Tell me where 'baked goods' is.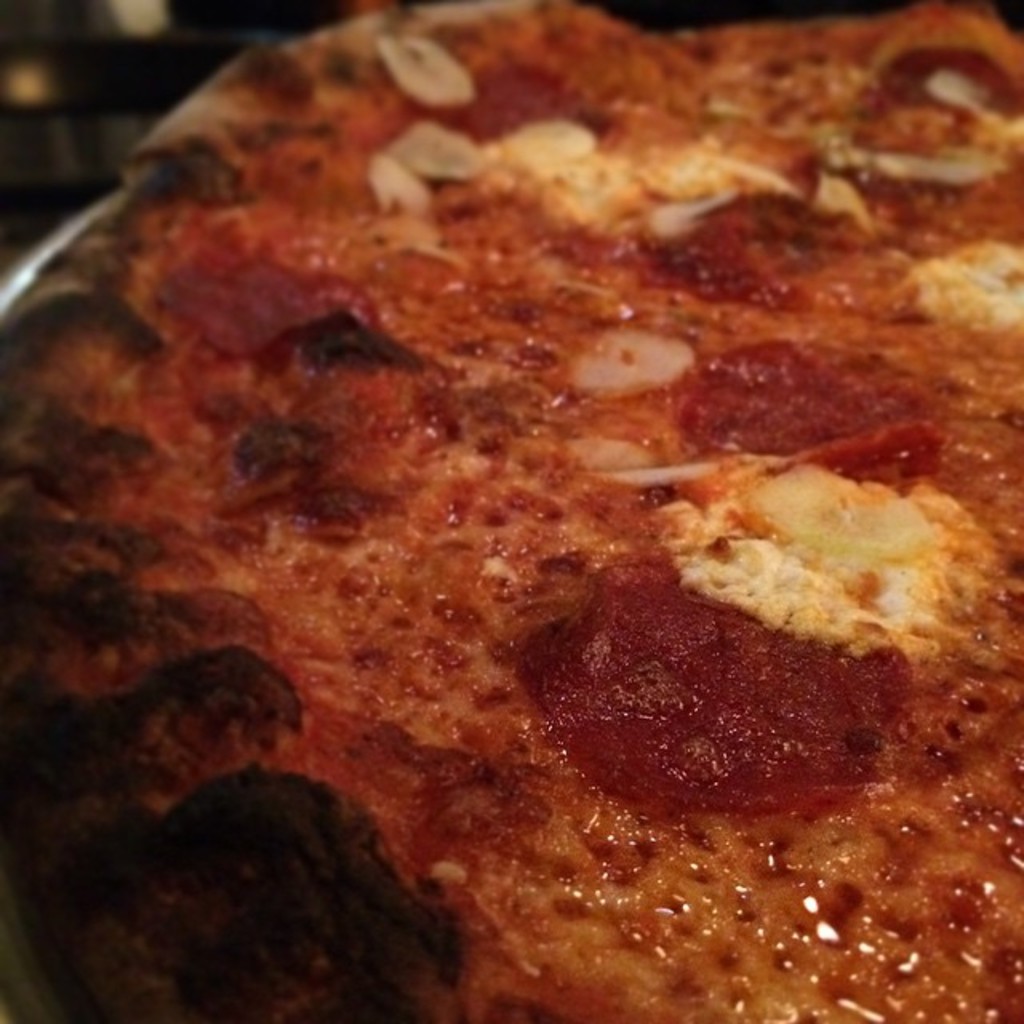
'baked goods' is at 0, 0, 1022, 1022.
